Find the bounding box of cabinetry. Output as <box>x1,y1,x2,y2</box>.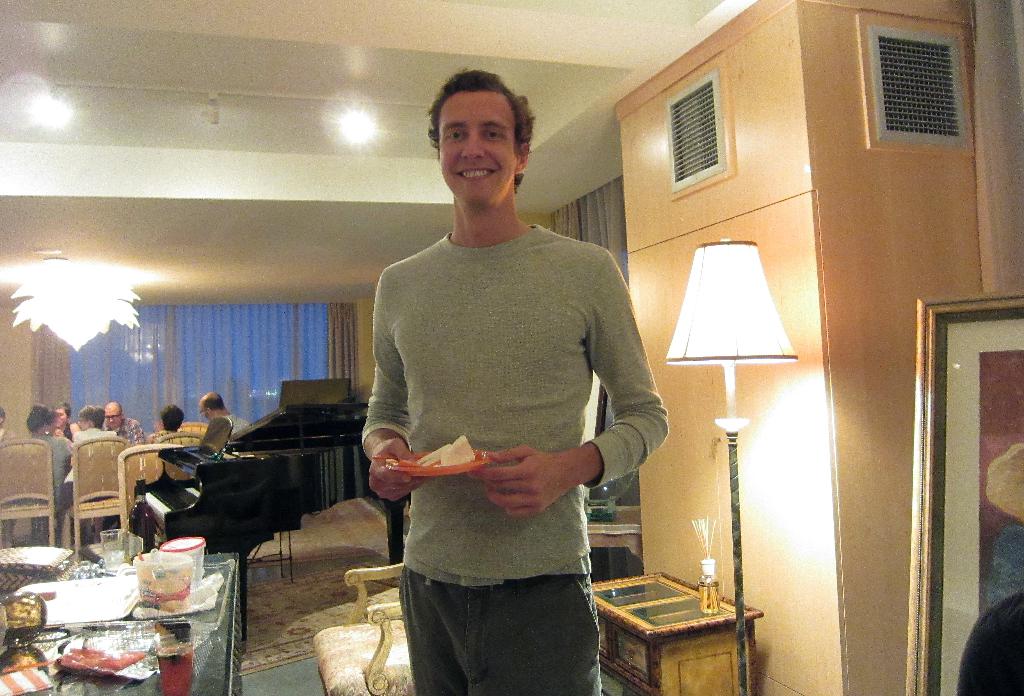
<box>624,158,970,695</box>.
